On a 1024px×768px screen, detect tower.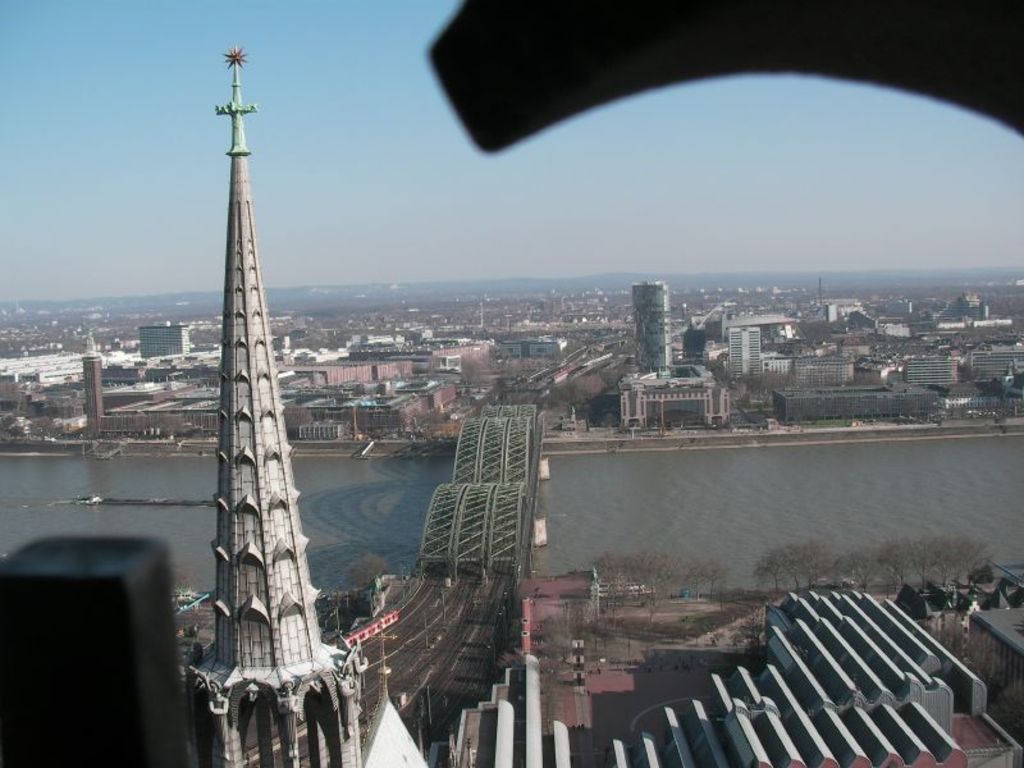
region(721, 323, 768, 383).
